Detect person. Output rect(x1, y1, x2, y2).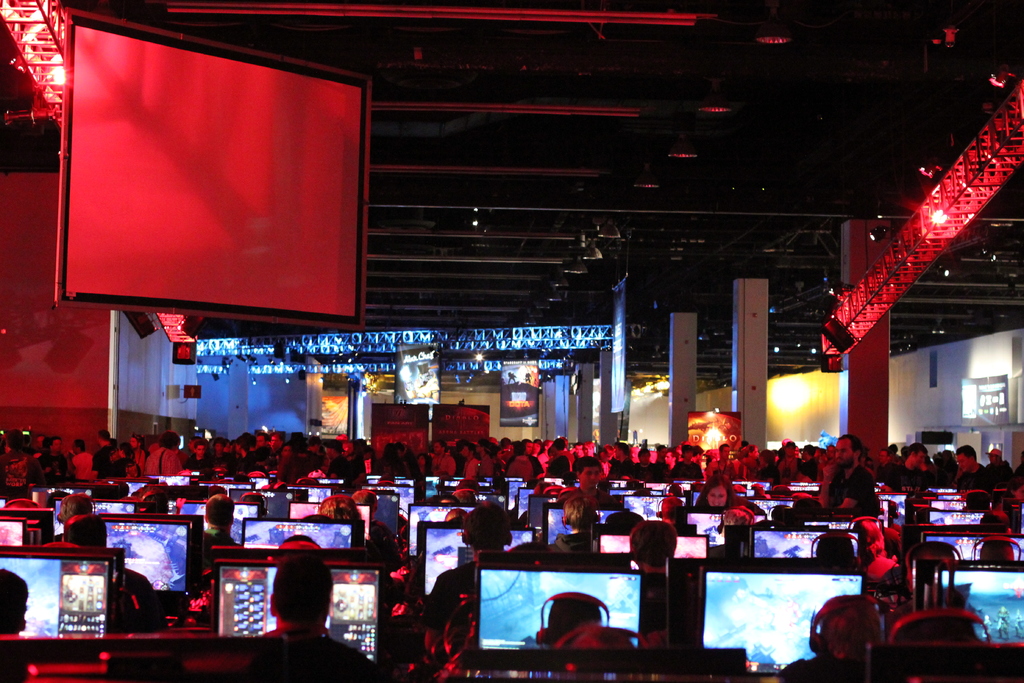
rect(260, 554, 377, 673).
